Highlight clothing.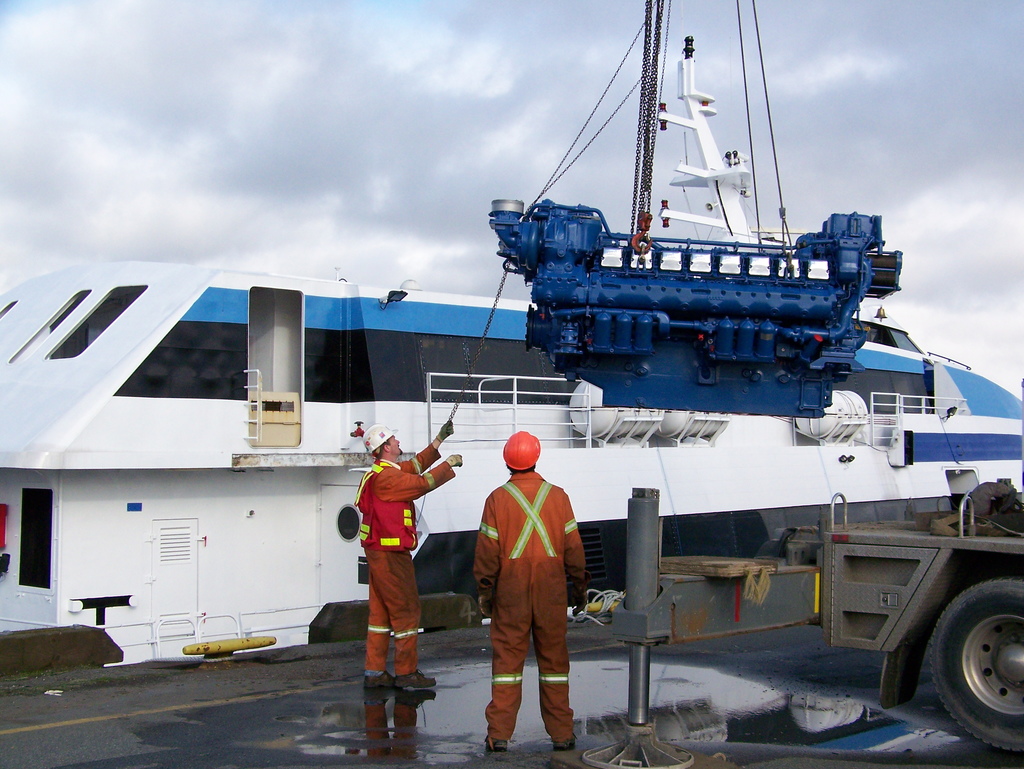
Highlighted region: box(360, 550, 426, 676).
